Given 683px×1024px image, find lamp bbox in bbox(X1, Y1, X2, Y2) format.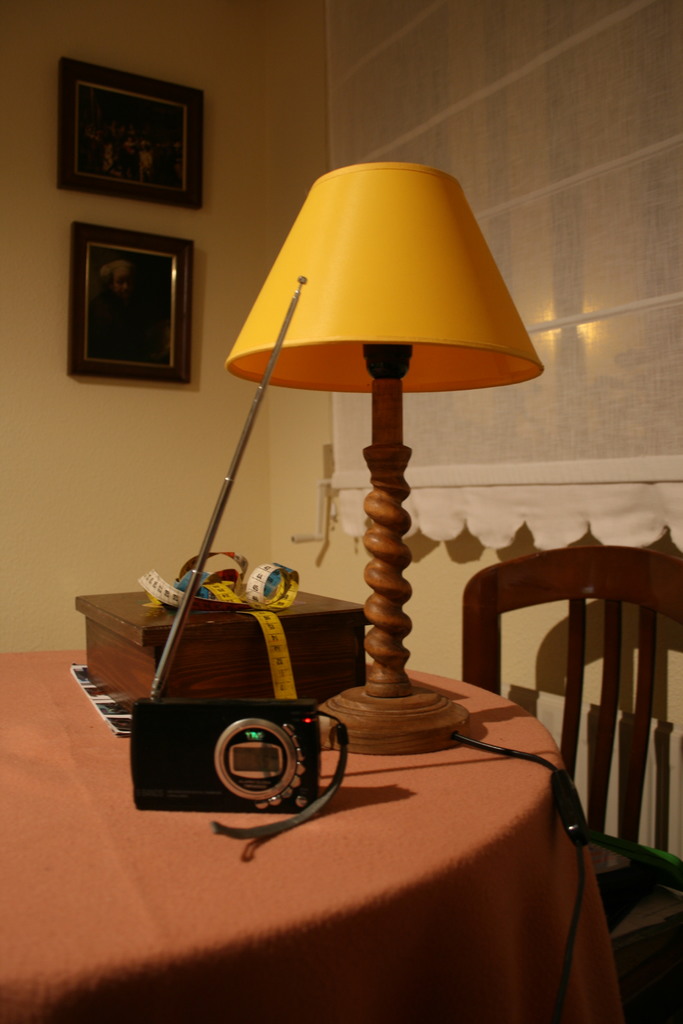
bbox(232, 157, 547, 756).
